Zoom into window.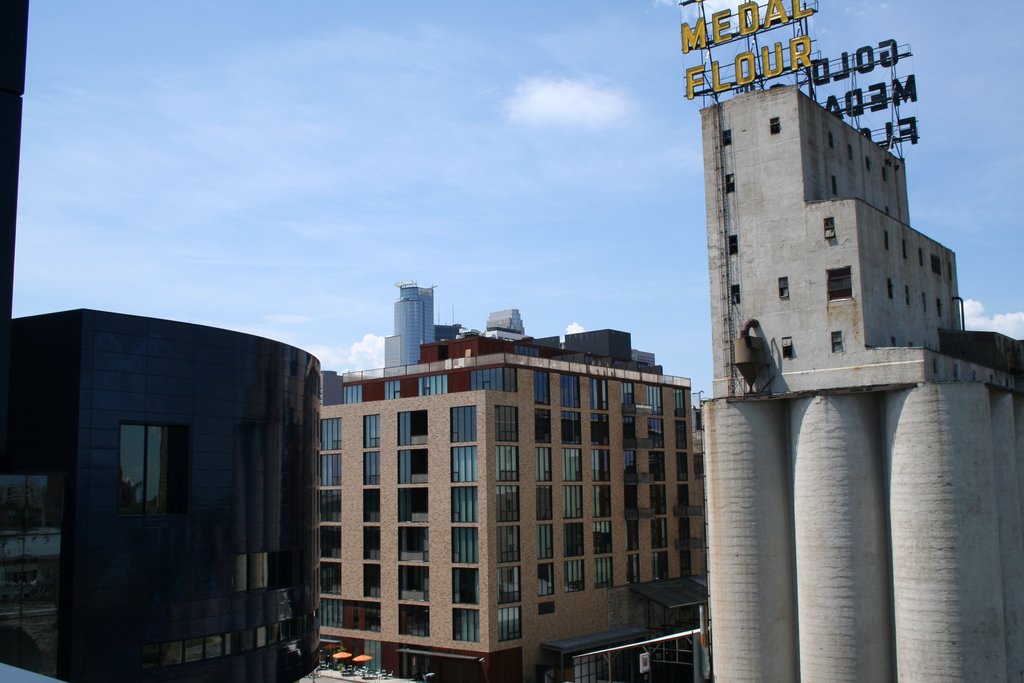
Zoom target: <box>559,484,585,520</box>.
